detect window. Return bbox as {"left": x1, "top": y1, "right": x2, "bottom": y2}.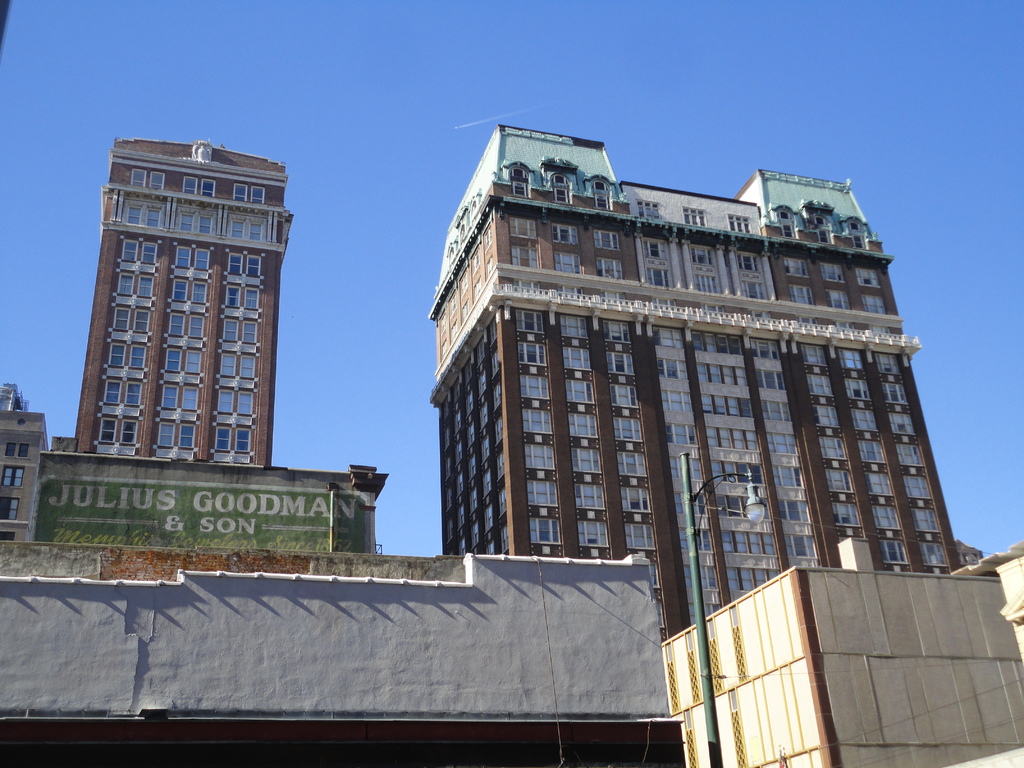
{"left": 510, "top": 245, "right": 540, "bottom": 268}.
